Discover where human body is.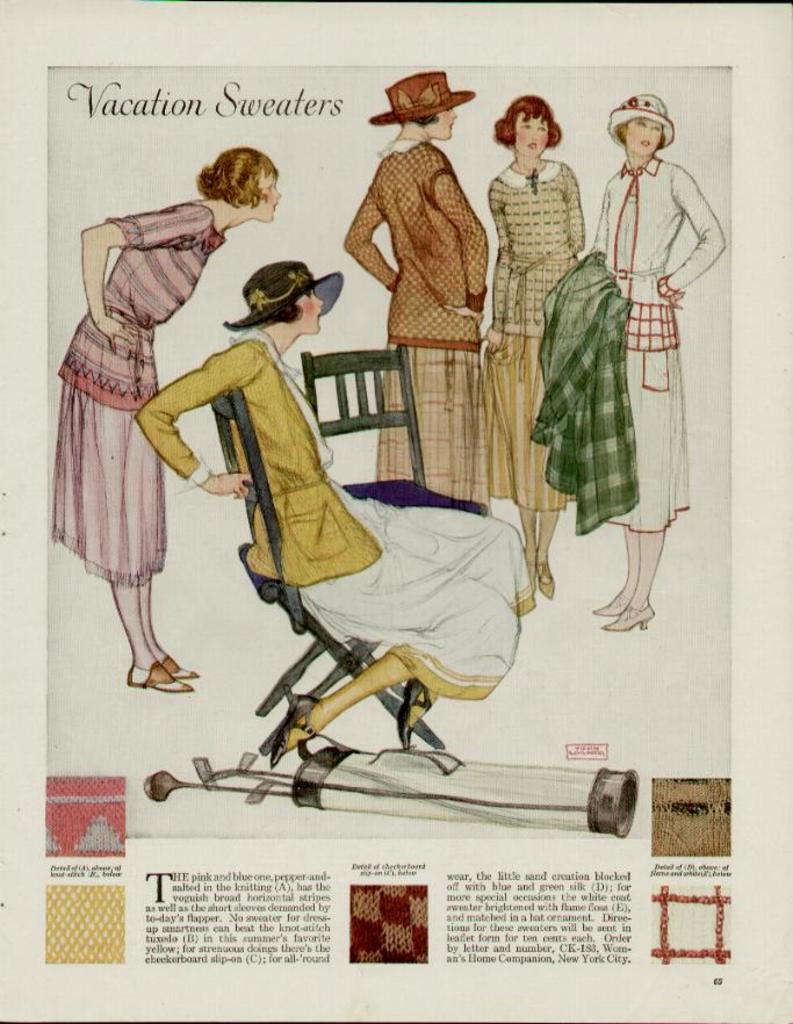
Discovered at 41:197:240:695.
